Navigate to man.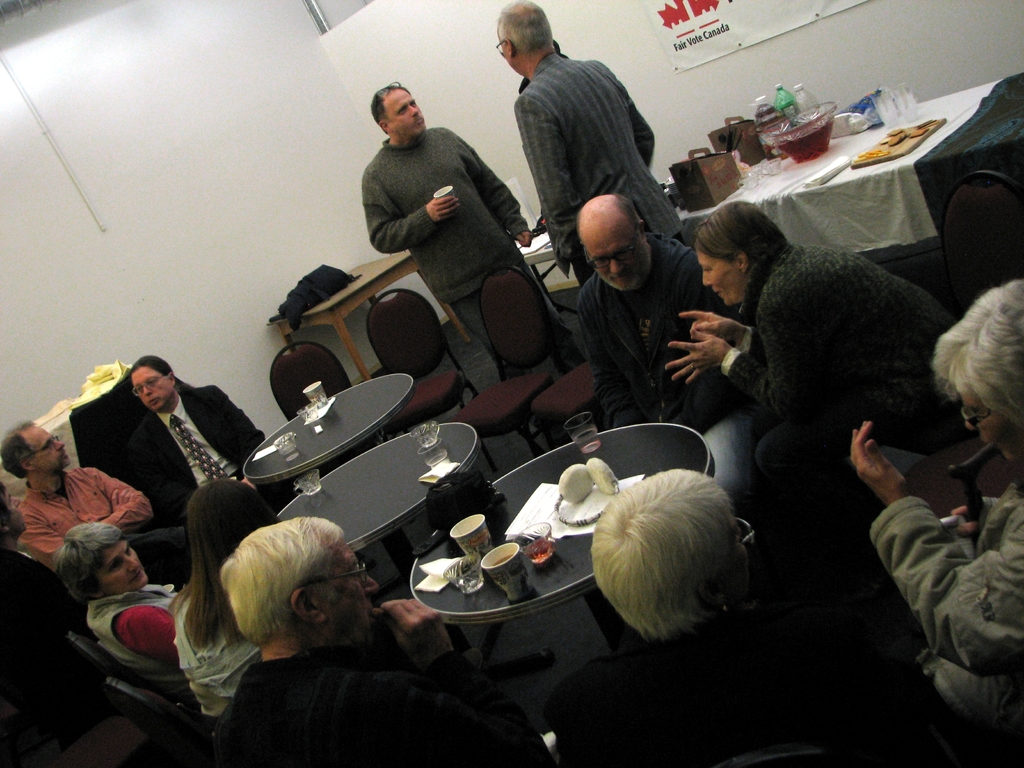
Navigation target: x1=222 y1=520 x2=550 y2=767.
